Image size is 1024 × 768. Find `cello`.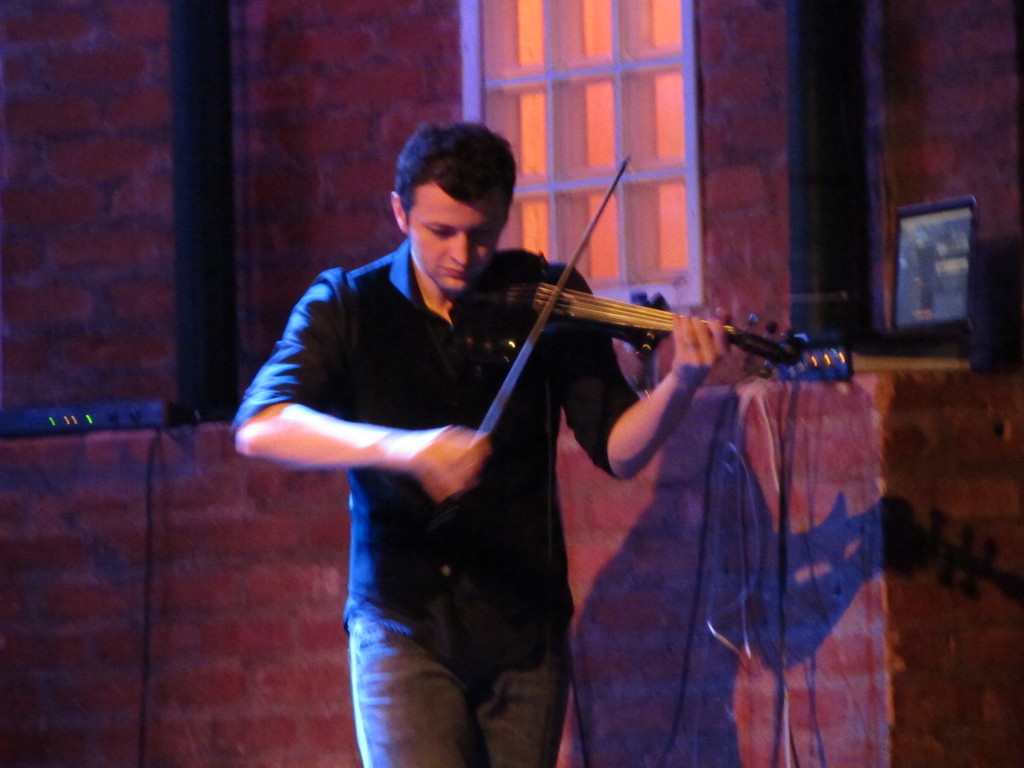
<region>435, 159, 858, 485</region>.
